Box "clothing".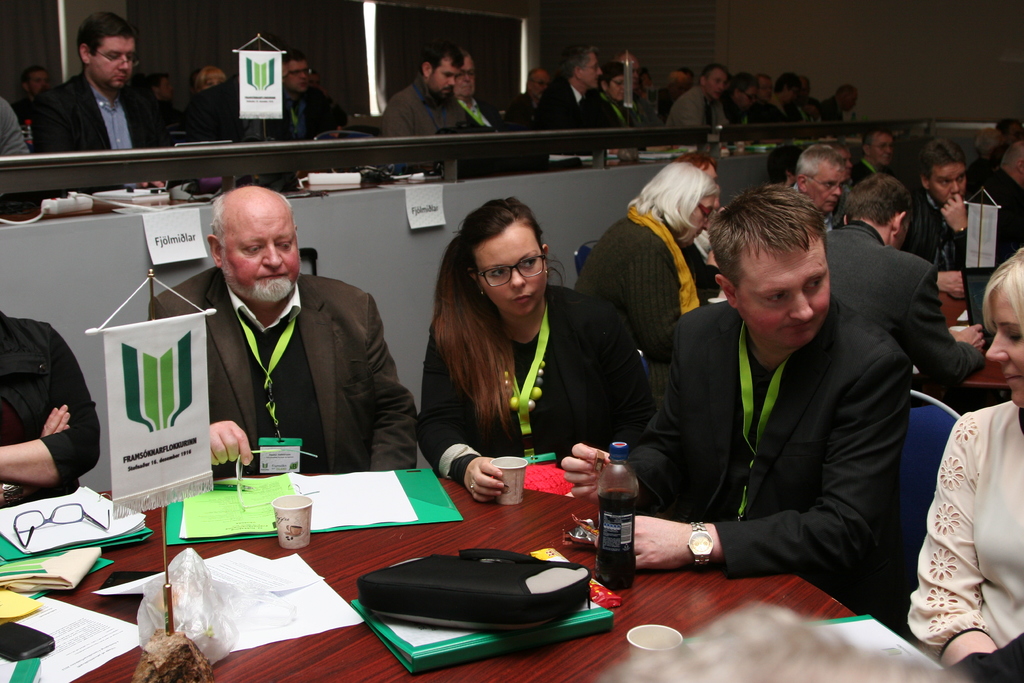
rect(908, 390, 1023, 677).
